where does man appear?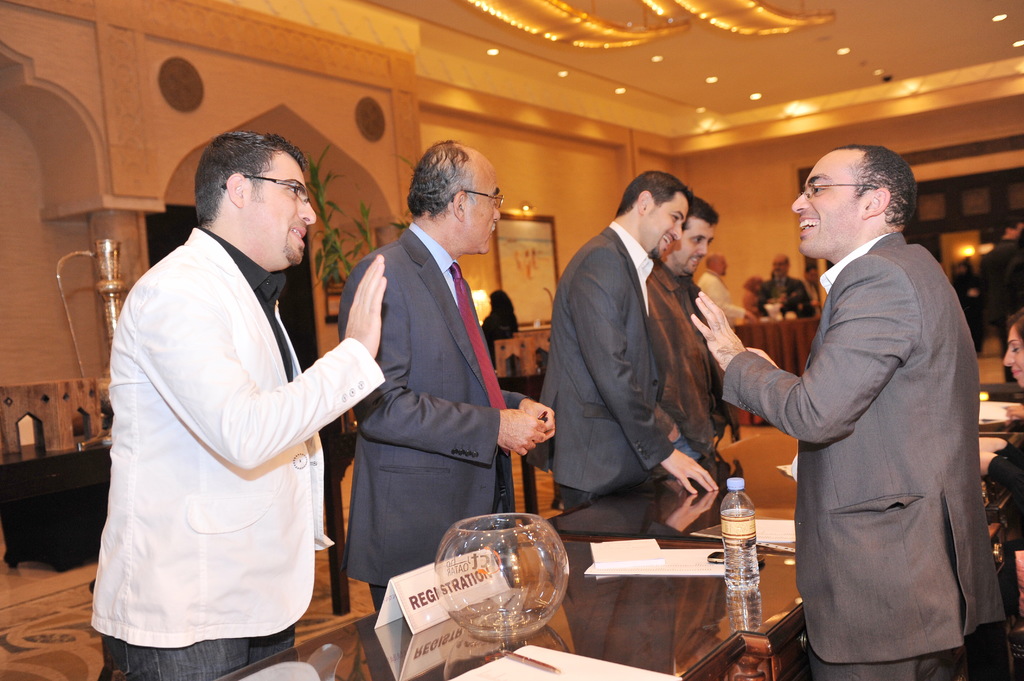
Appears at locate(525, 167, 719, 518).
